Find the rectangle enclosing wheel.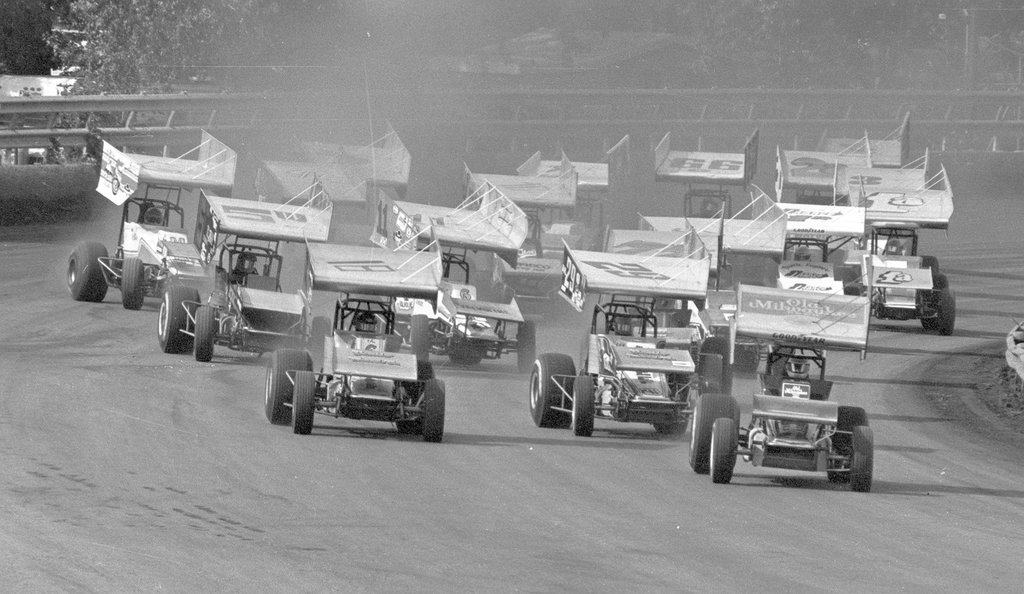
rect(568, 373, 598, 433).
